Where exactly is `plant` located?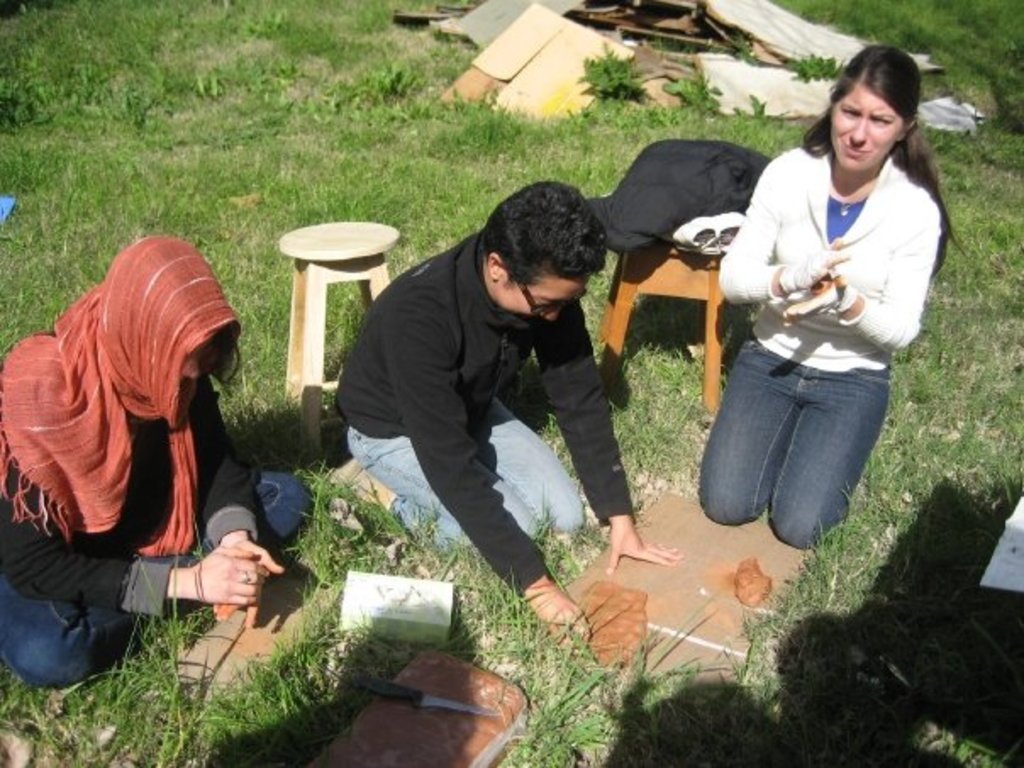
Its bounding box is 698/107/826/153.
